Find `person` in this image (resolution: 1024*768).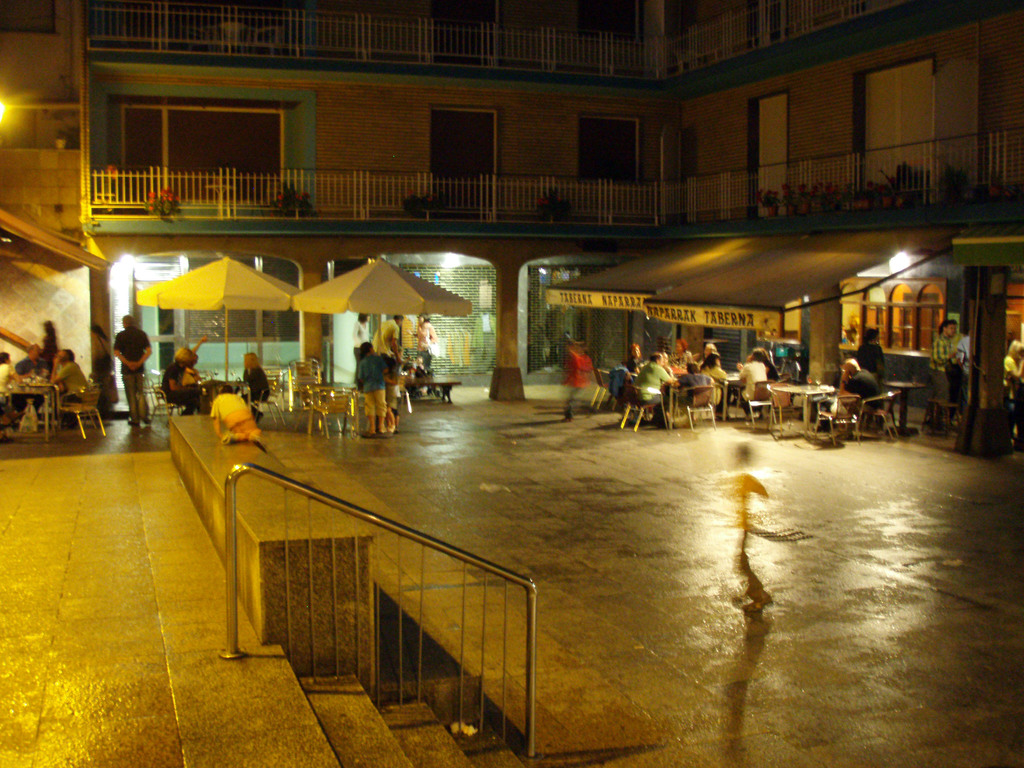
bbox=(159, 337, 211, 412).
